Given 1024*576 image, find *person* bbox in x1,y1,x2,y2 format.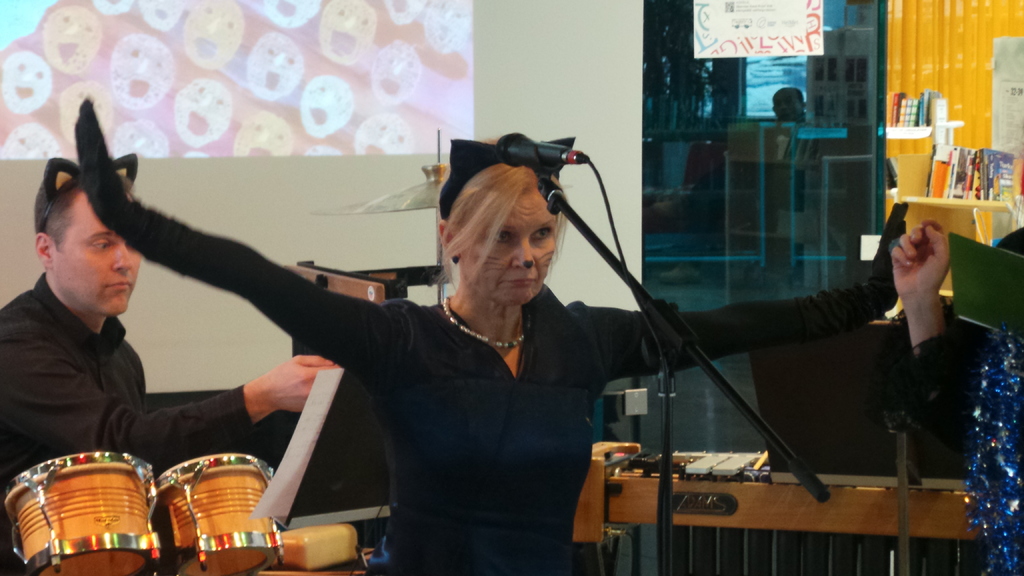
69,95,902,573.
